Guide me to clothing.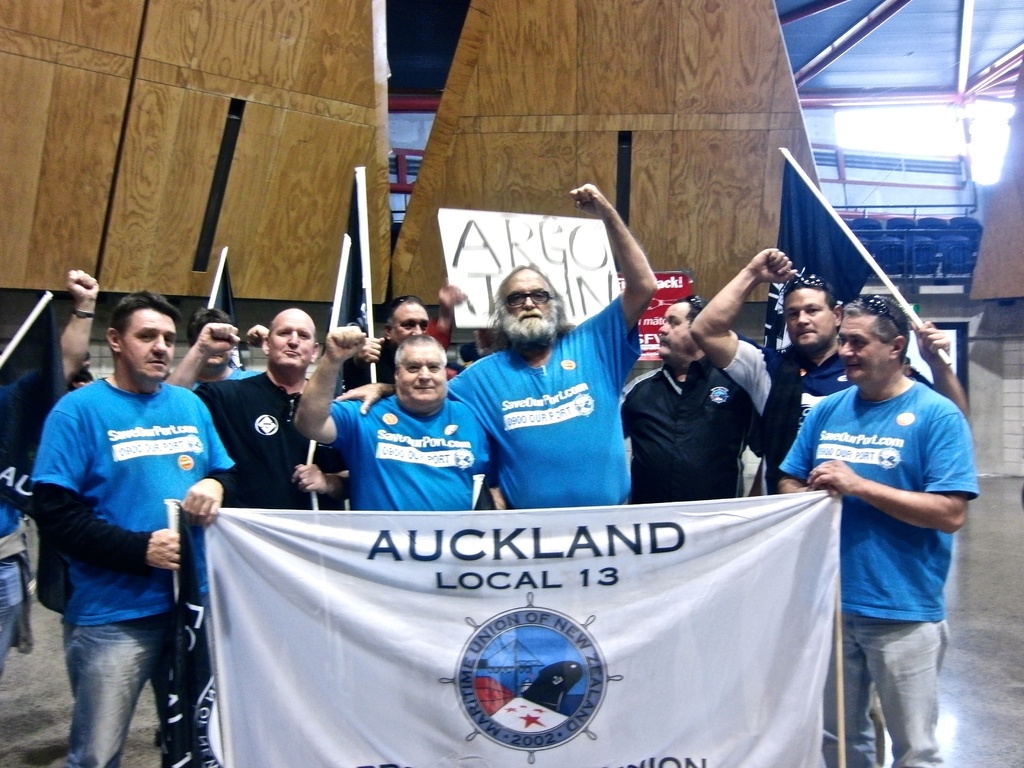
Guidance: pyautogui.locateOnScreen(457, 316, 630, 528).
